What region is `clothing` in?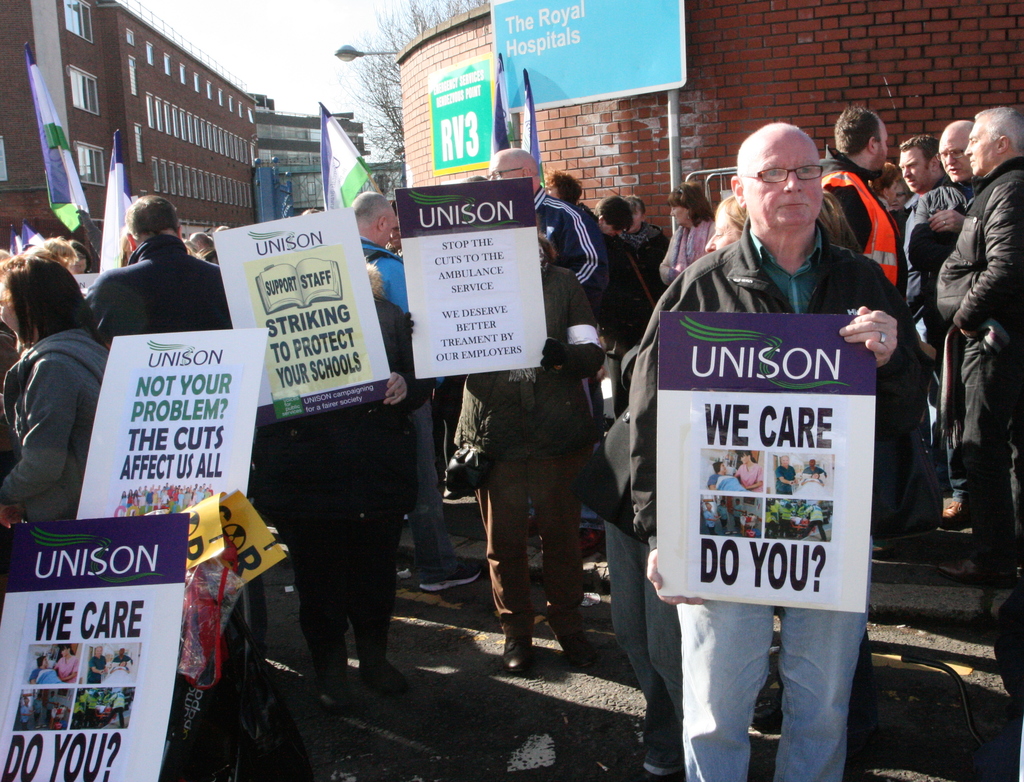
<bbox>29, 666, 44, 678</bbox>.
